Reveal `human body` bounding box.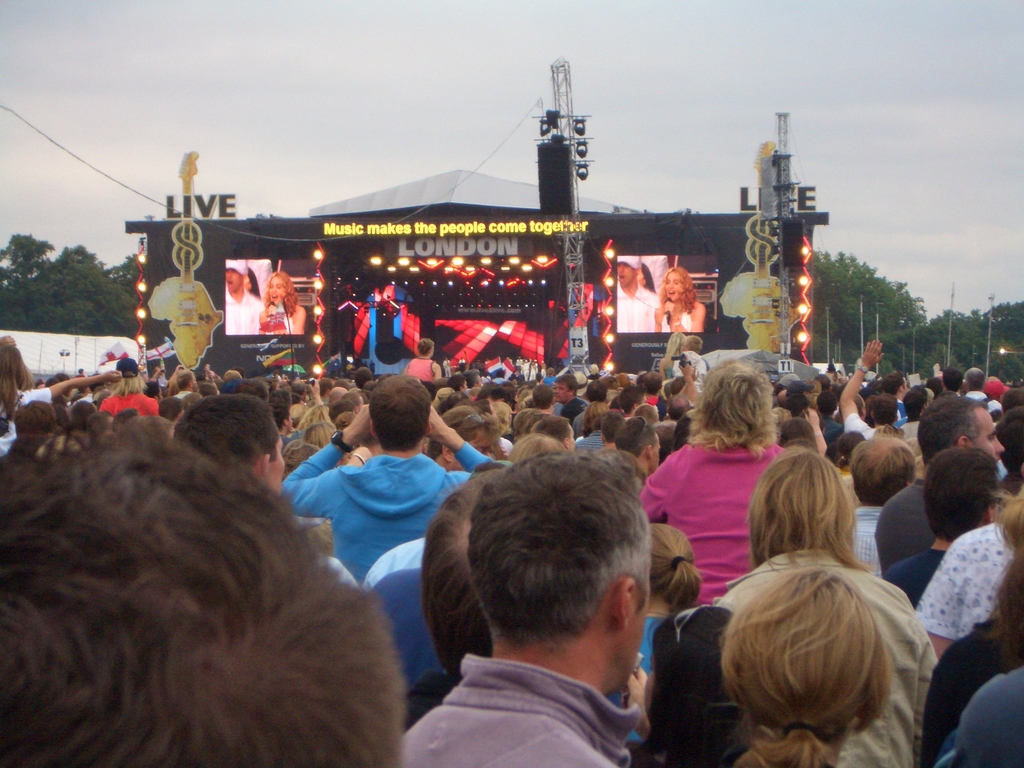
Revealed: {"x1": 0, "y1": 372, "x2": 122, "y2": 451}.
